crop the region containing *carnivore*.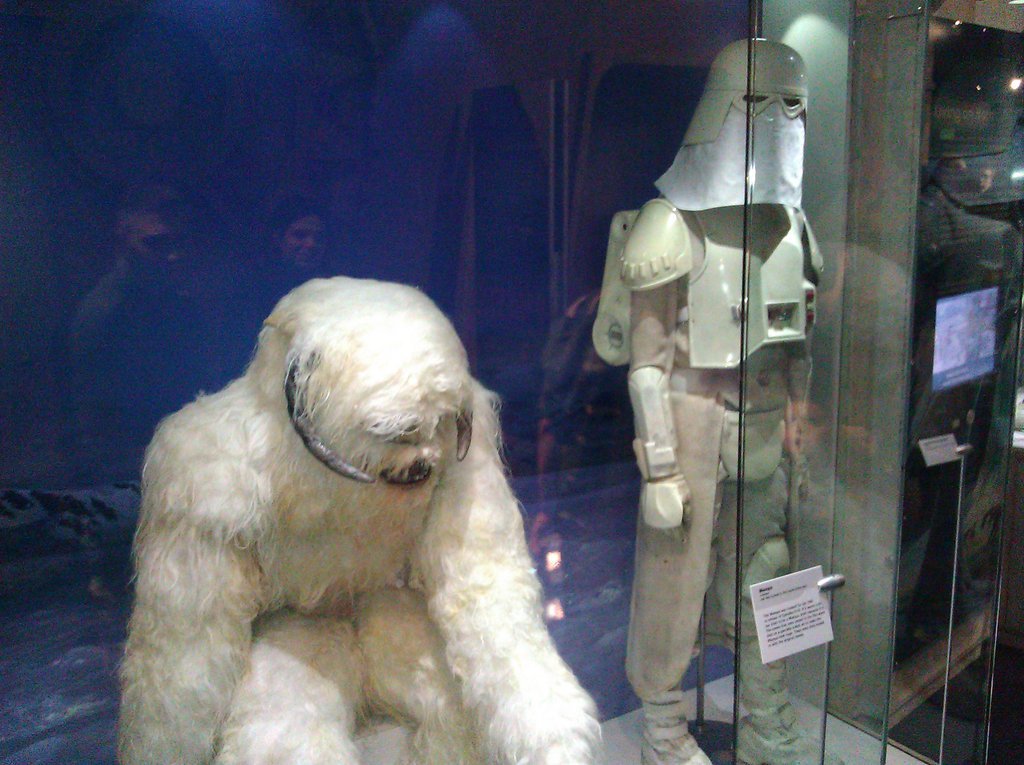
Crop region: x1=85, y1=269, x2=621, y2=764.
